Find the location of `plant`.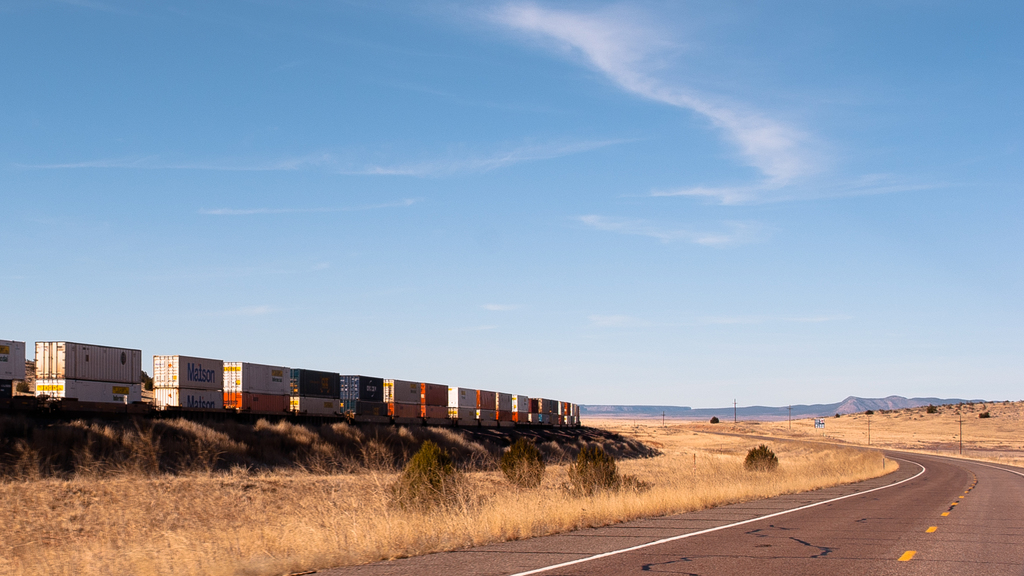
Location: BBox(925, 404, 937, 414).
